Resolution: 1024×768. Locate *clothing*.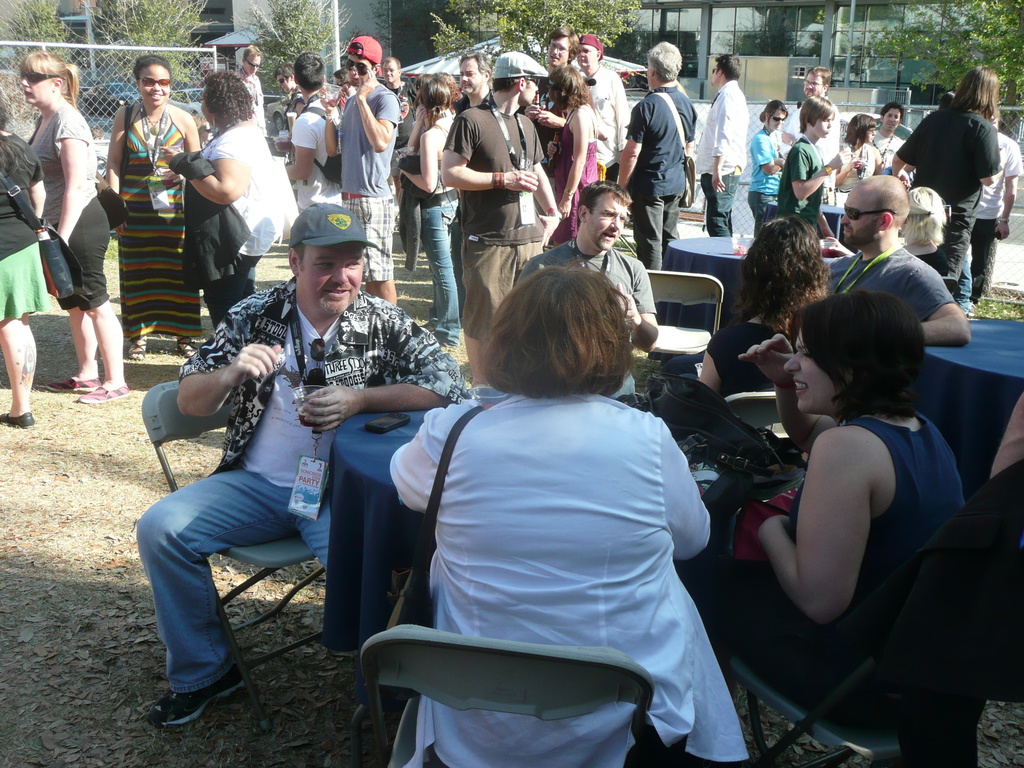
<box>25,103,112,311</box>.
